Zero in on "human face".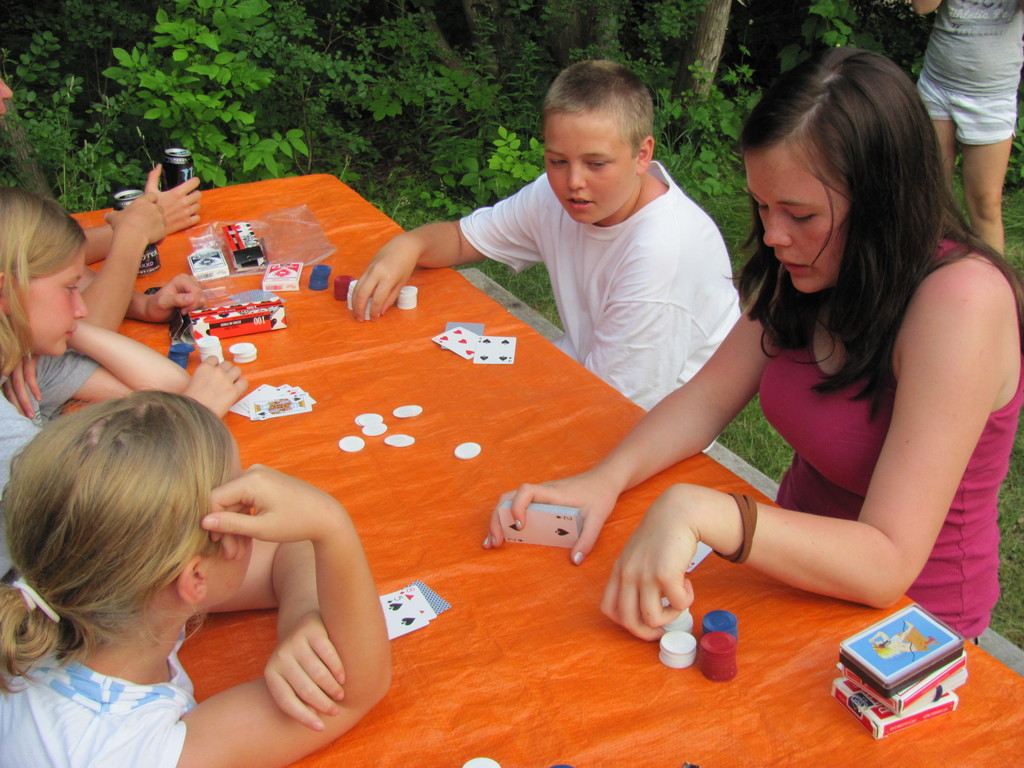
Zeroed in: locate(196, 502, 254, 620).
